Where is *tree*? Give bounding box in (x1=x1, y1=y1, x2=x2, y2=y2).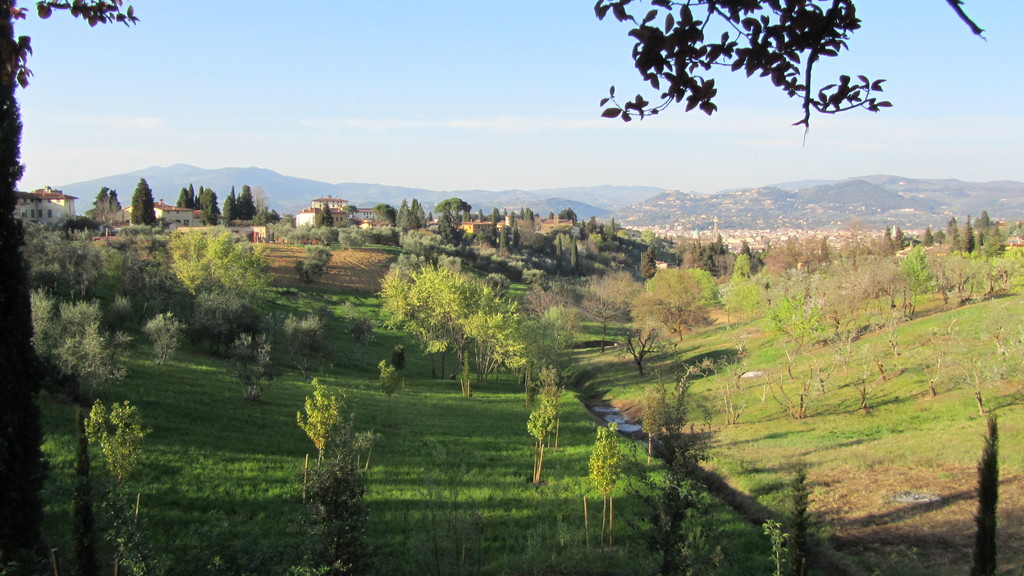
(x1=523, y1=396, x2=560, y2=479).
